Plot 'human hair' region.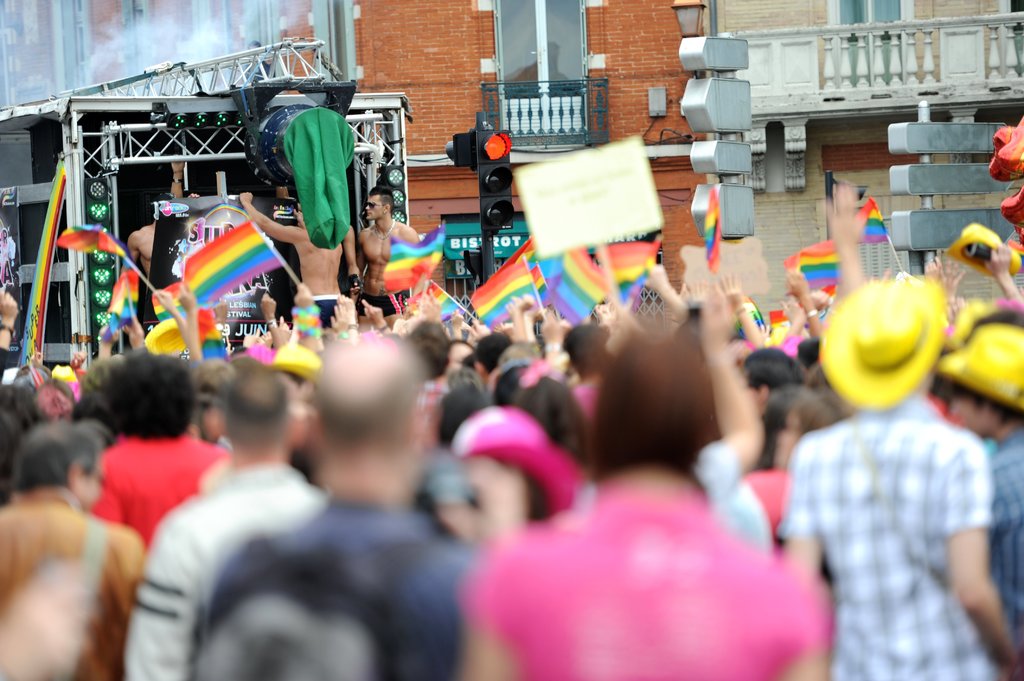
Plotted at locate(559, 321, 613, 373).
